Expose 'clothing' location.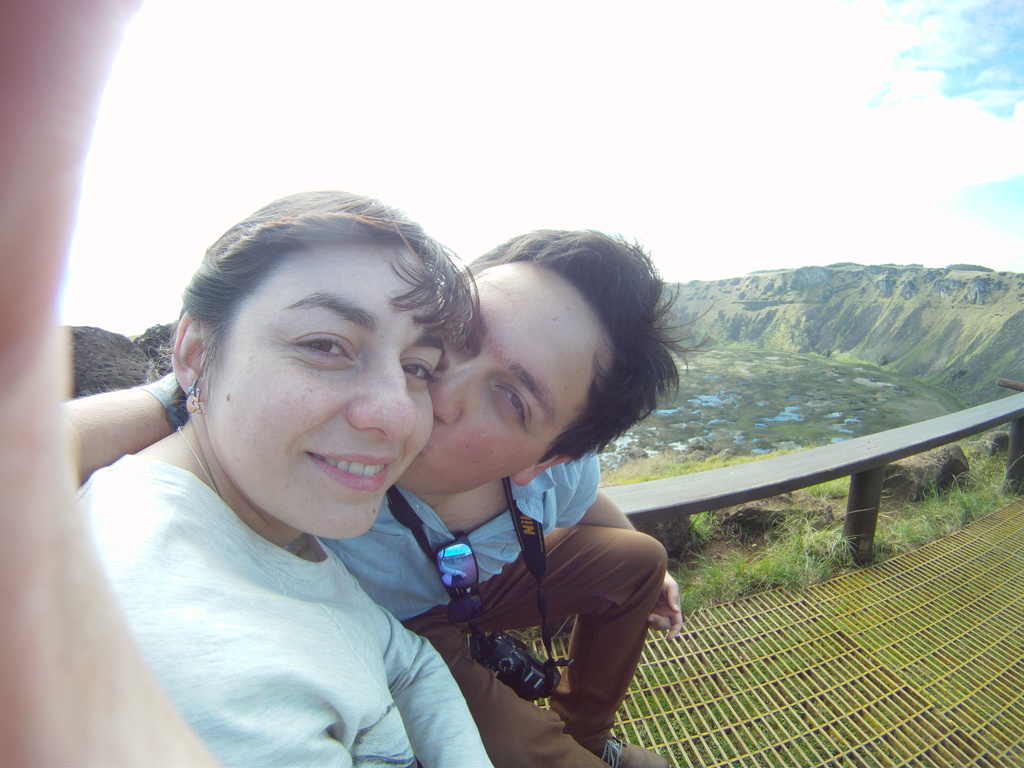
Exposed at detection(67, 430, 492, 767).
